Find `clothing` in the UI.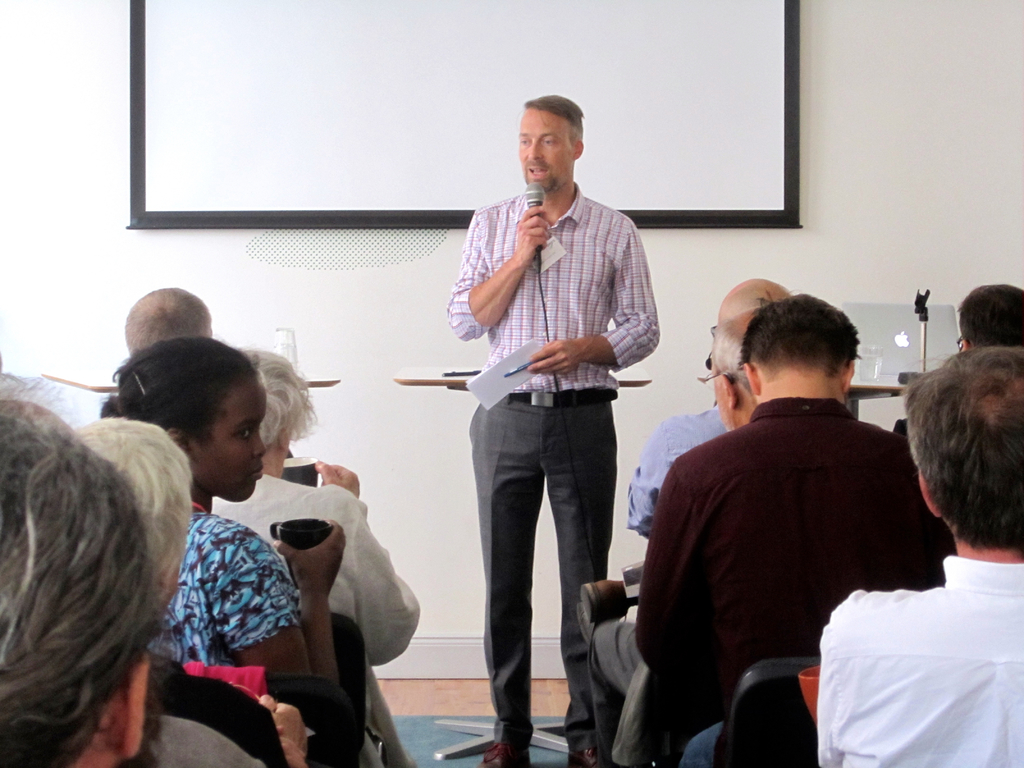
UI element at bbox=(812, 553, 1023, 767).
